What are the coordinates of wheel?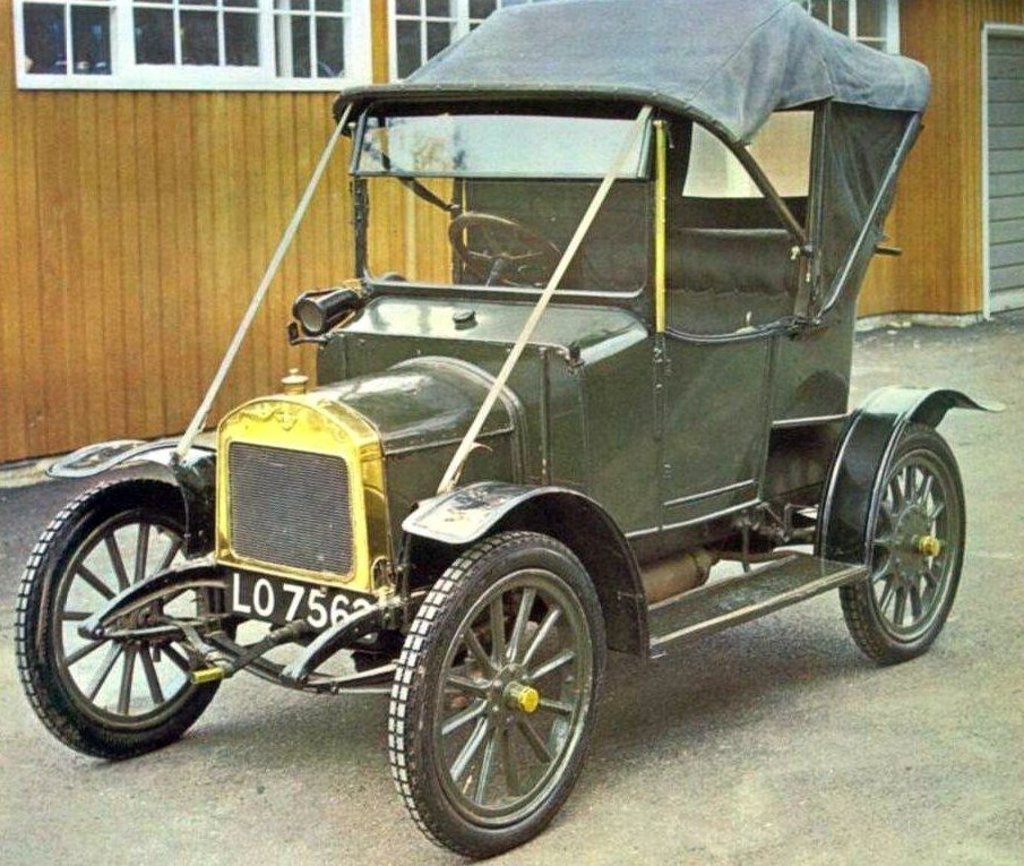
[15,463,236,768].
